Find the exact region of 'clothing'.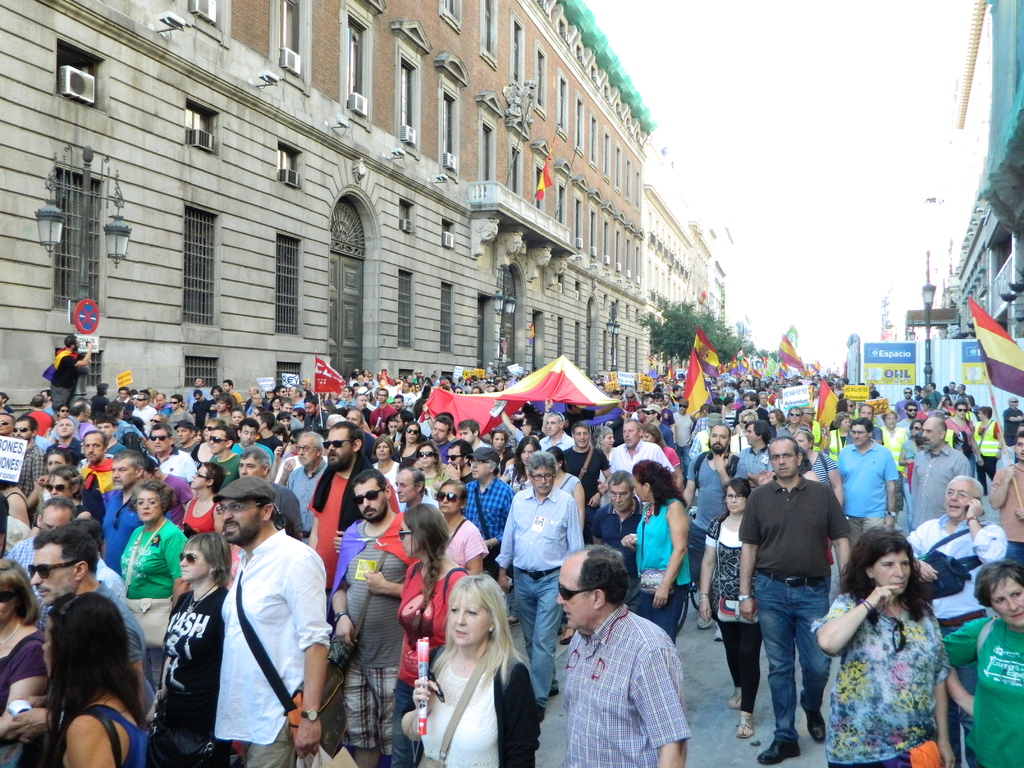
Exact region: bbox(702, 511, 771, 717).
